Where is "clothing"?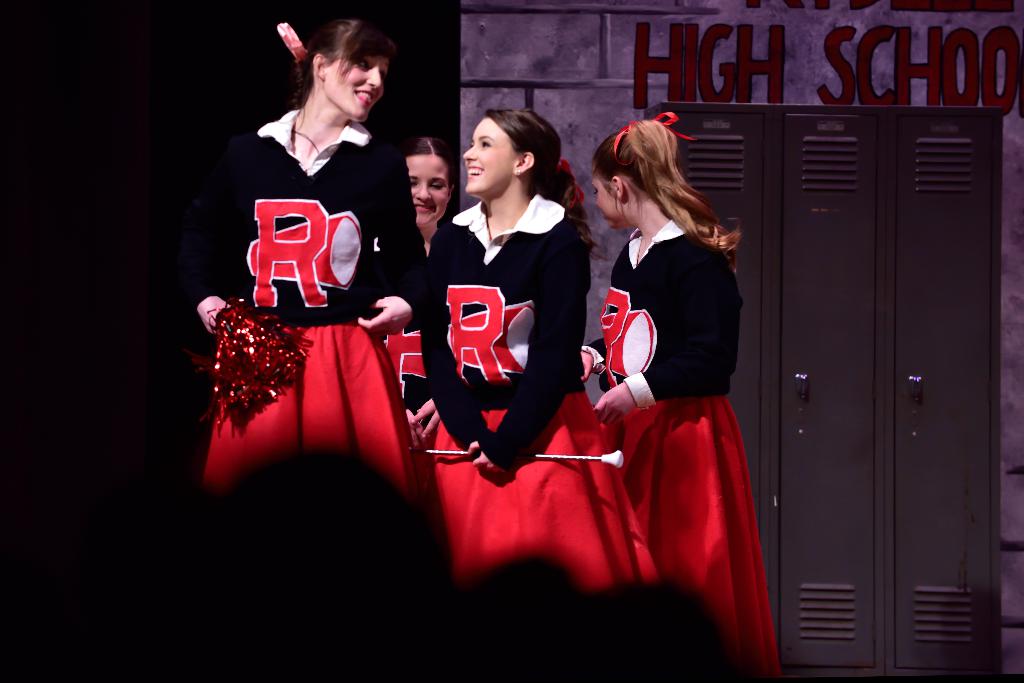
bbox(579, 209, 791, 671).
